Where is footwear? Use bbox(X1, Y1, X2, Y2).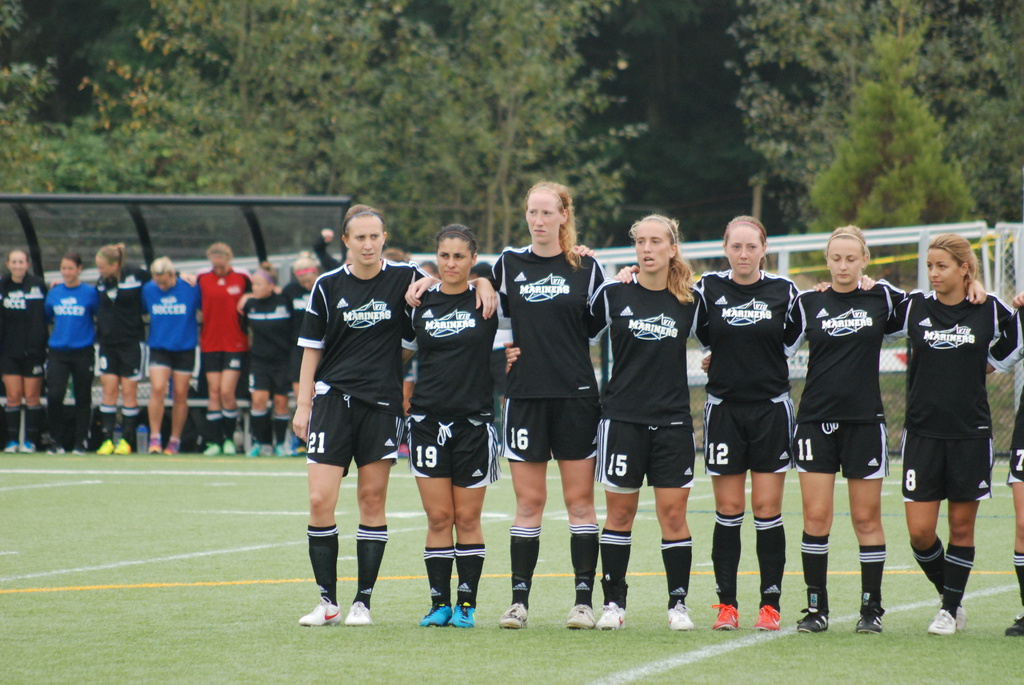
bbox(202, 441, 219, 455).
